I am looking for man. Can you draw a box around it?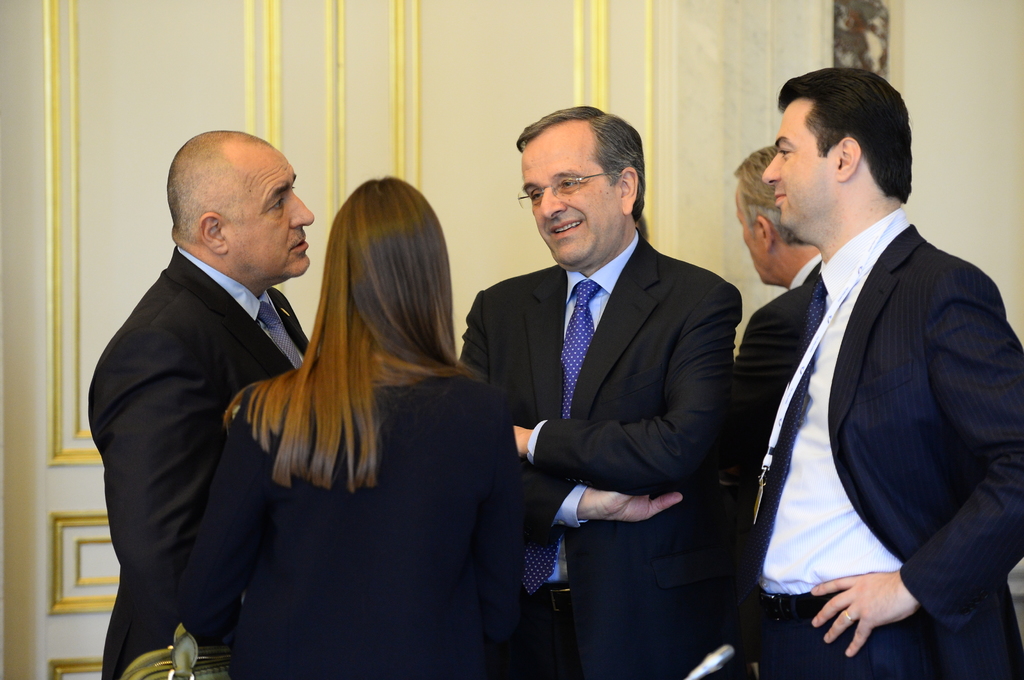
Sure, the bounding box is region(436, 106, 729, 679).
